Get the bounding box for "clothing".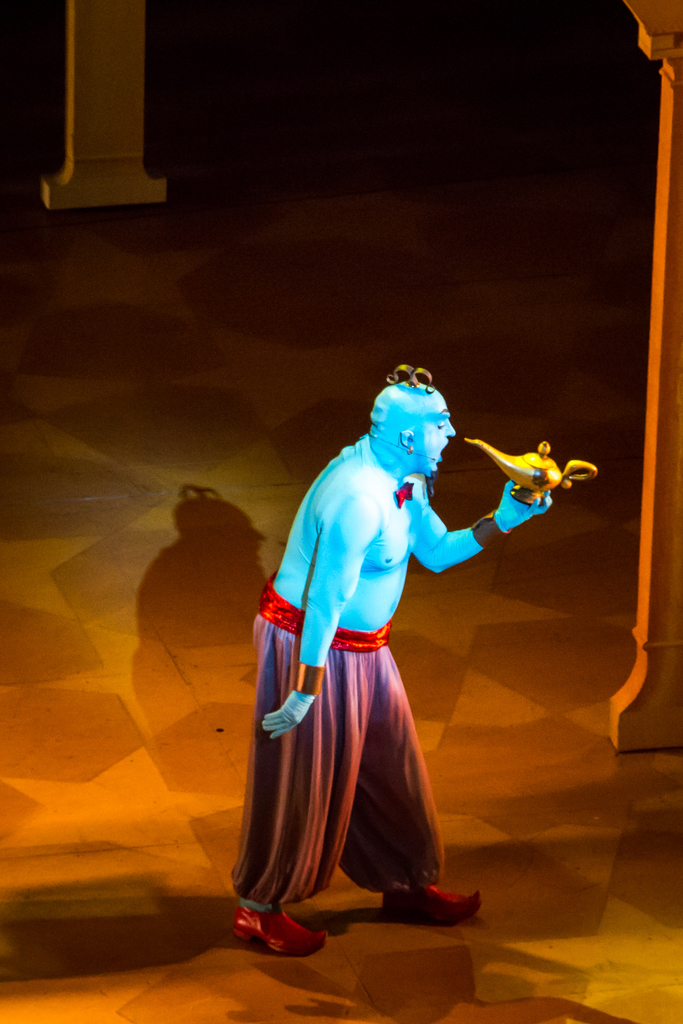
[210, 587, 438, 911].
